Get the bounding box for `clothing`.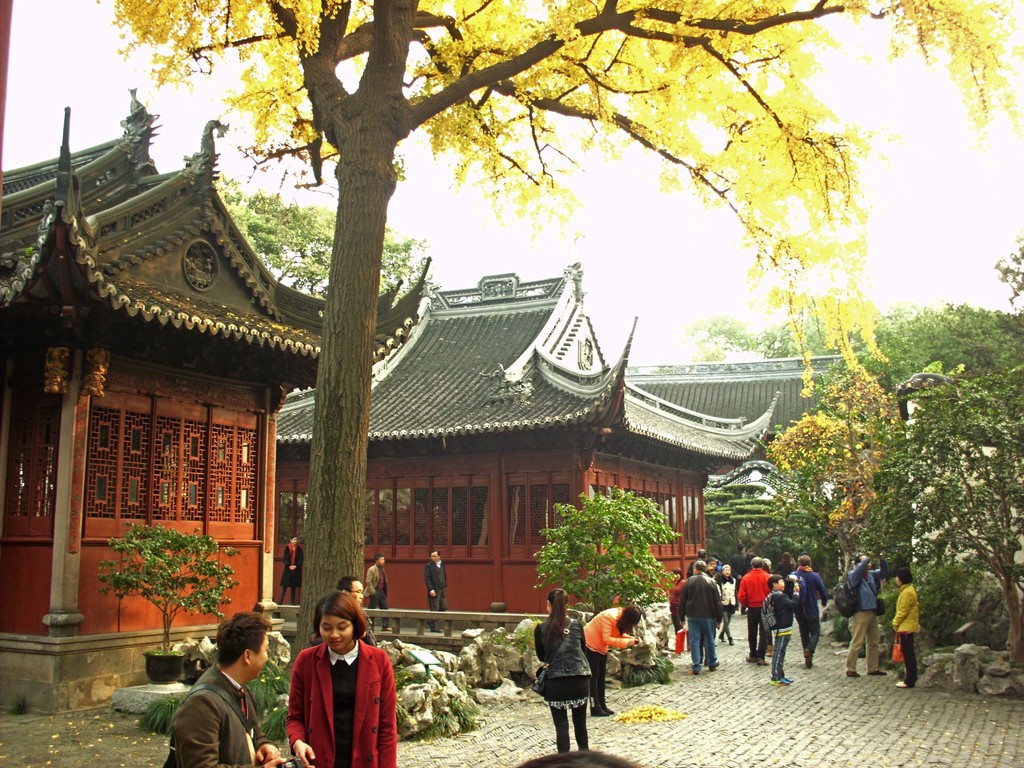
[x1=283, y1=643, x2=396, y2=767].
